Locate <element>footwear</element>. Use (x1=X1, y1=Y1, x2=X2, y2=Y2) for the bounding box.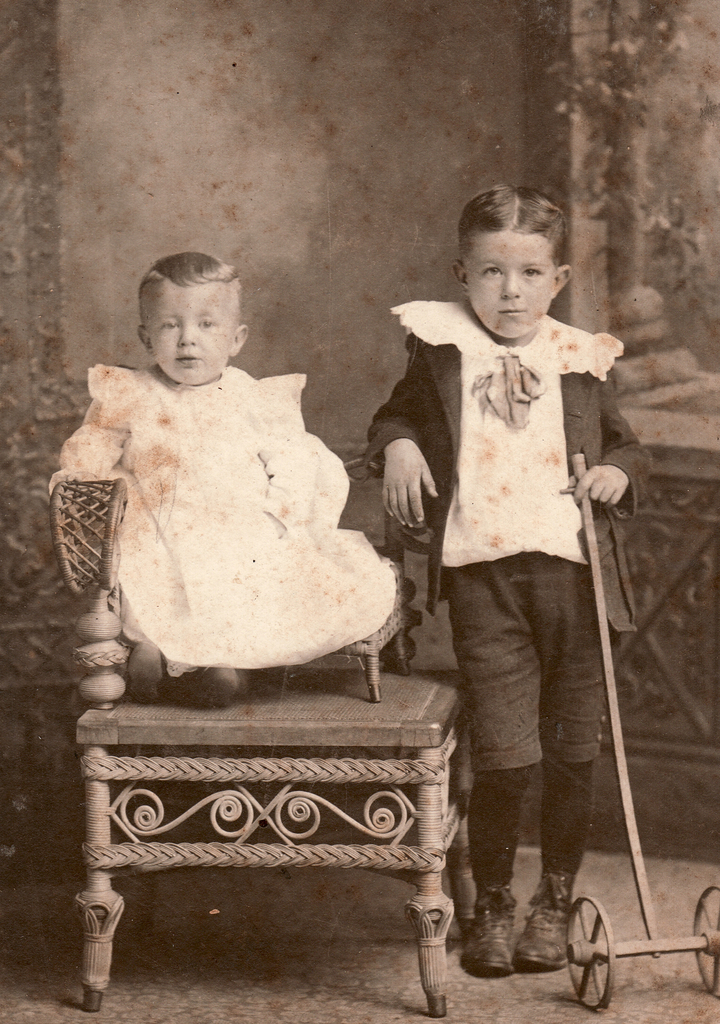
(x1=195, y1=664, x2=247, y2=701).
